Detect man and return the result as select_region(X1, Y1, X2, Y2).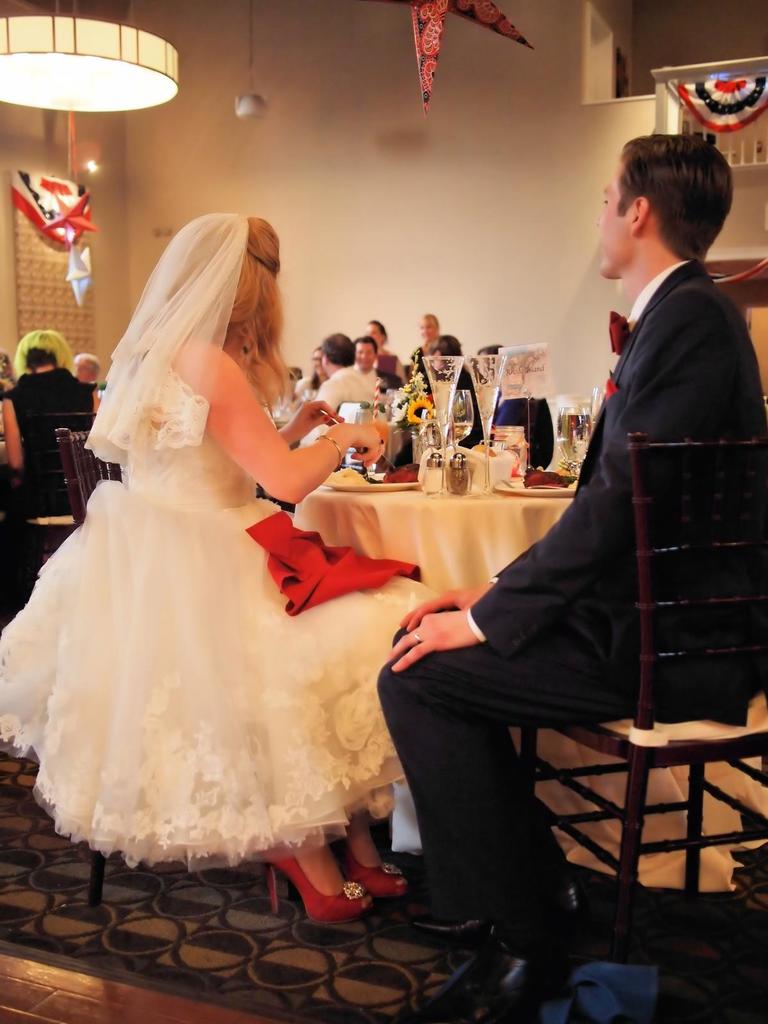
select_region(381, 129, 767, 1016).
